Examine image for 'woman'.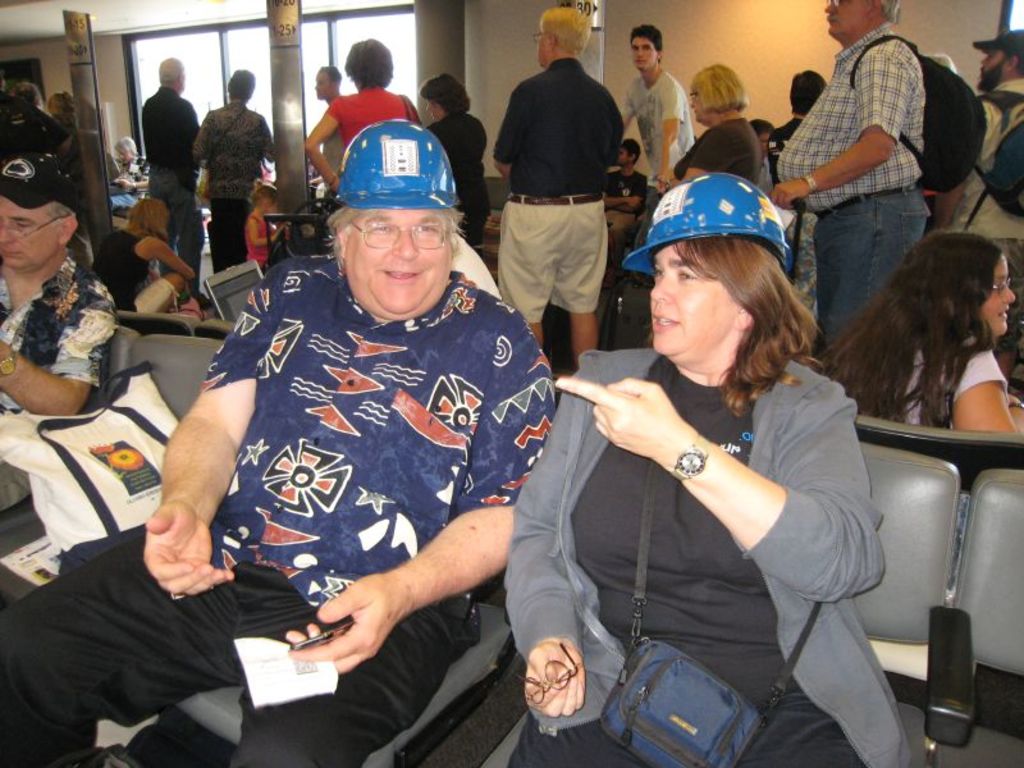
Examination result: {"left": 105, "top": 140, "right": 148, "bottom": 193}.
